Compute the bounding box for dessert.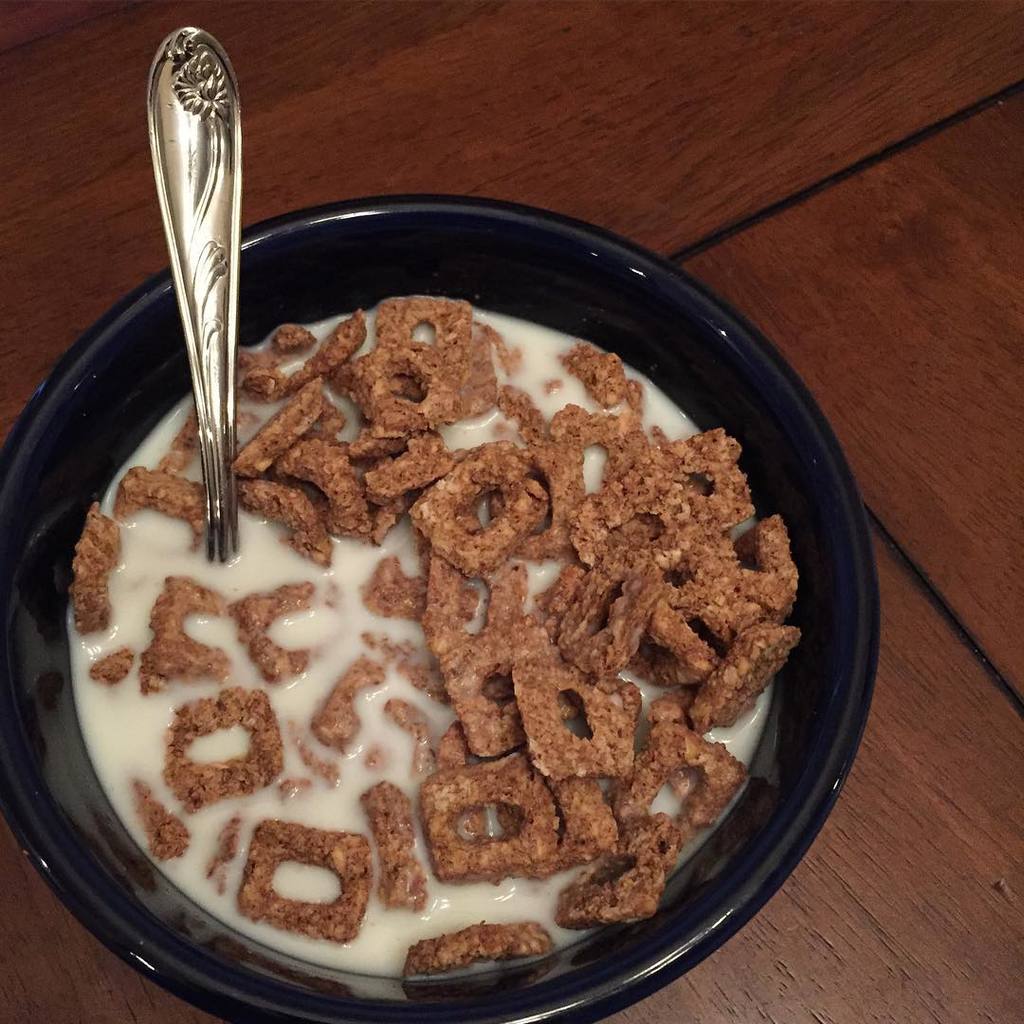
BBox(690, 618, 798, 725).
